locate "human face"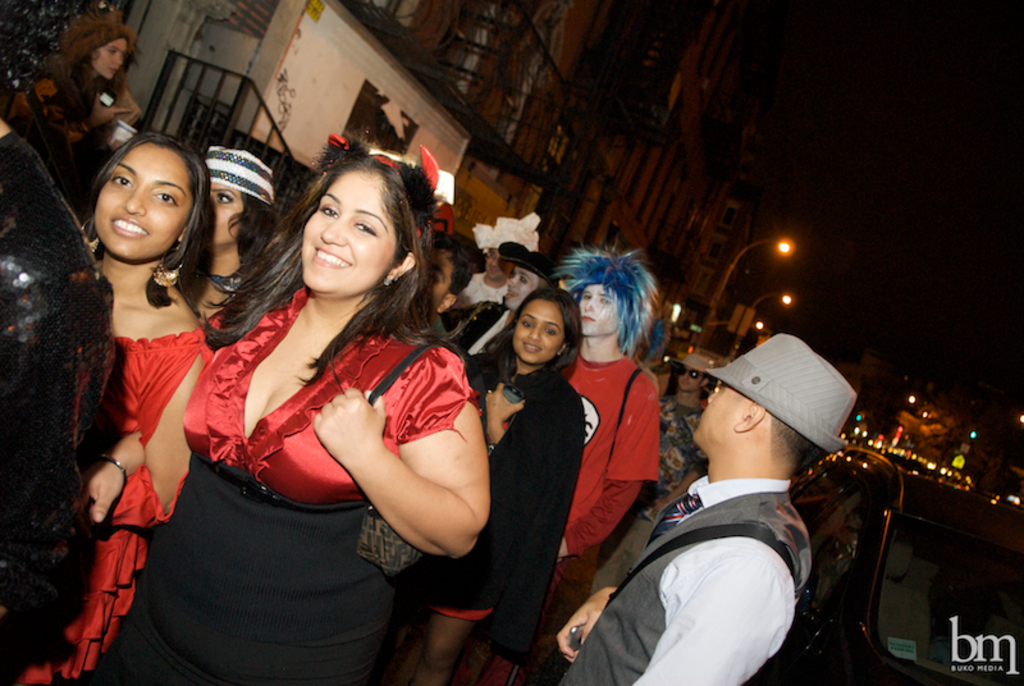
{"left": 95, "top": 148, "right": 187, "bottom": 262}
